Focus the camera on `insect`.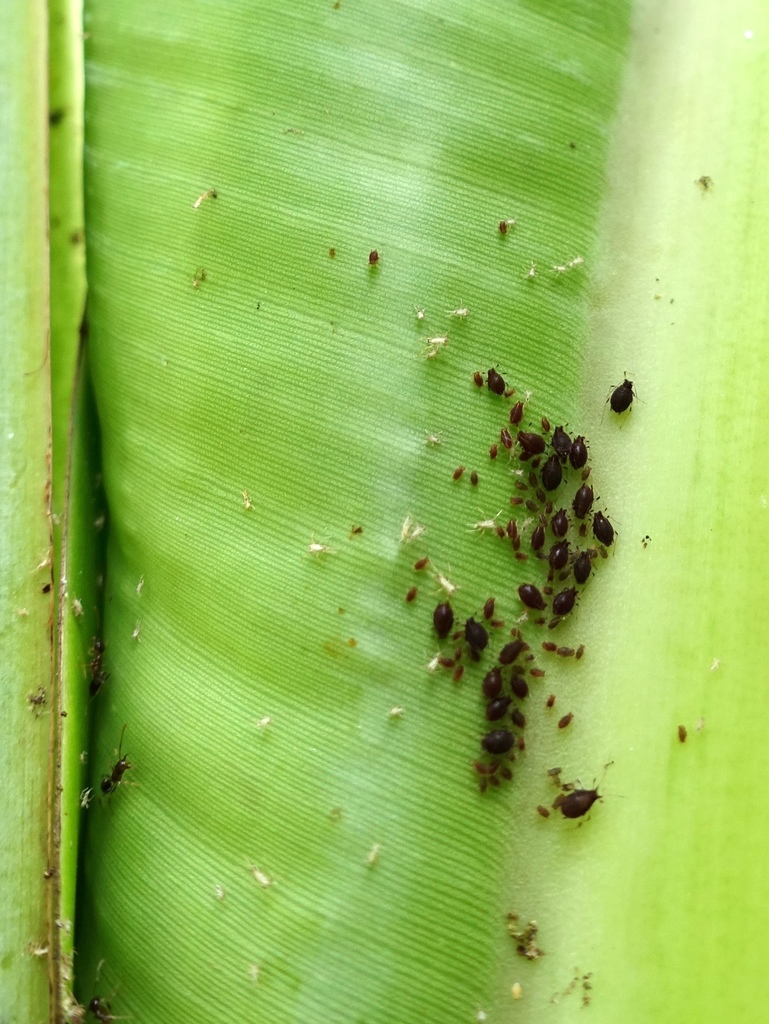
Focus region: detection(549, 589, 577, 614).
